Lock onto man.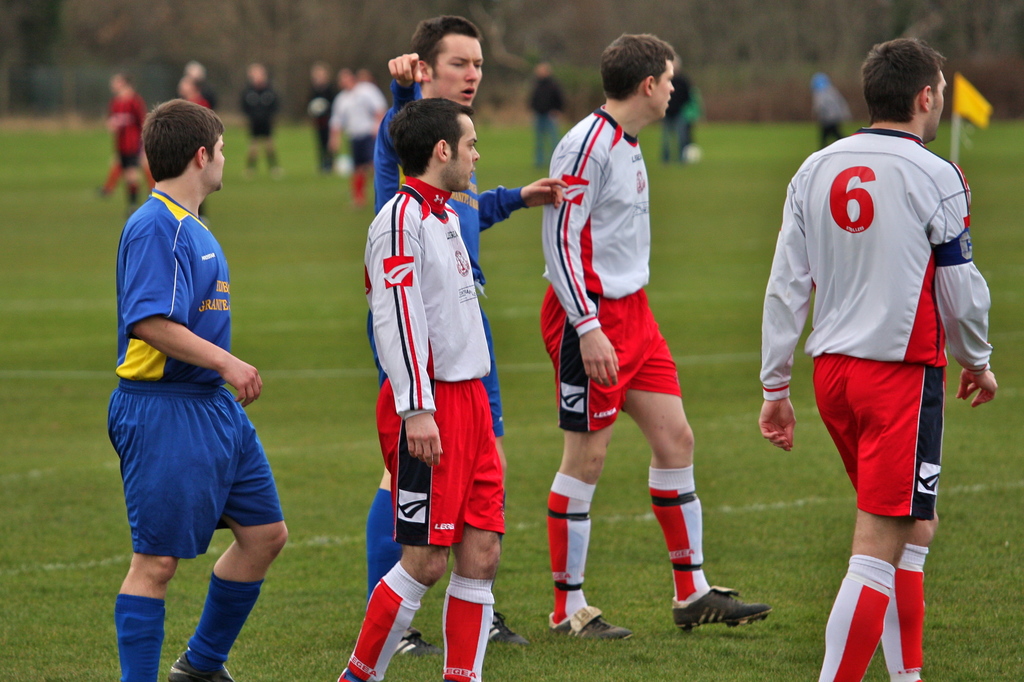
Locked: box(328, 65, 385, 204).
